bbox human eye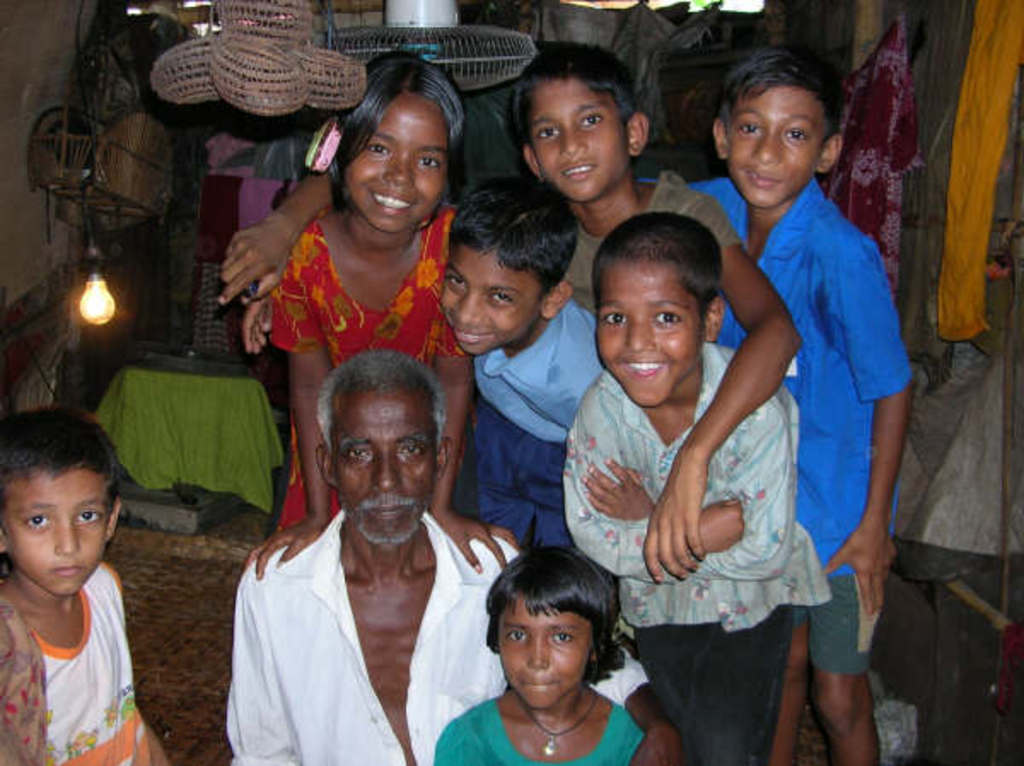
rect(602, 304, 626, 328)
